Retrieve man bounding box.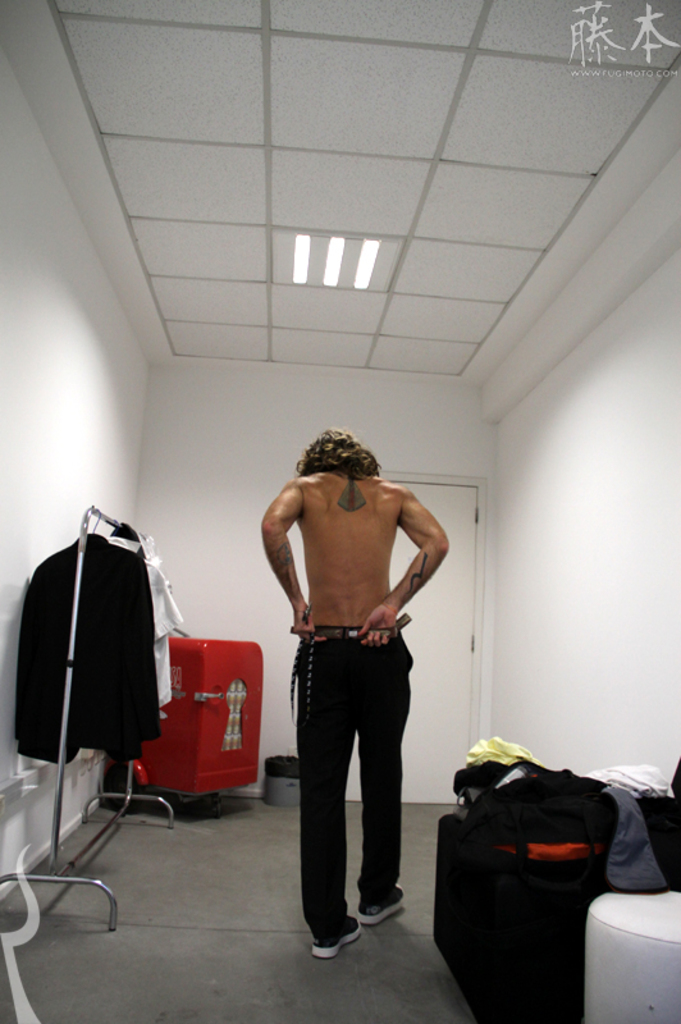
Bounding box: [255, 425, 444, 940].
